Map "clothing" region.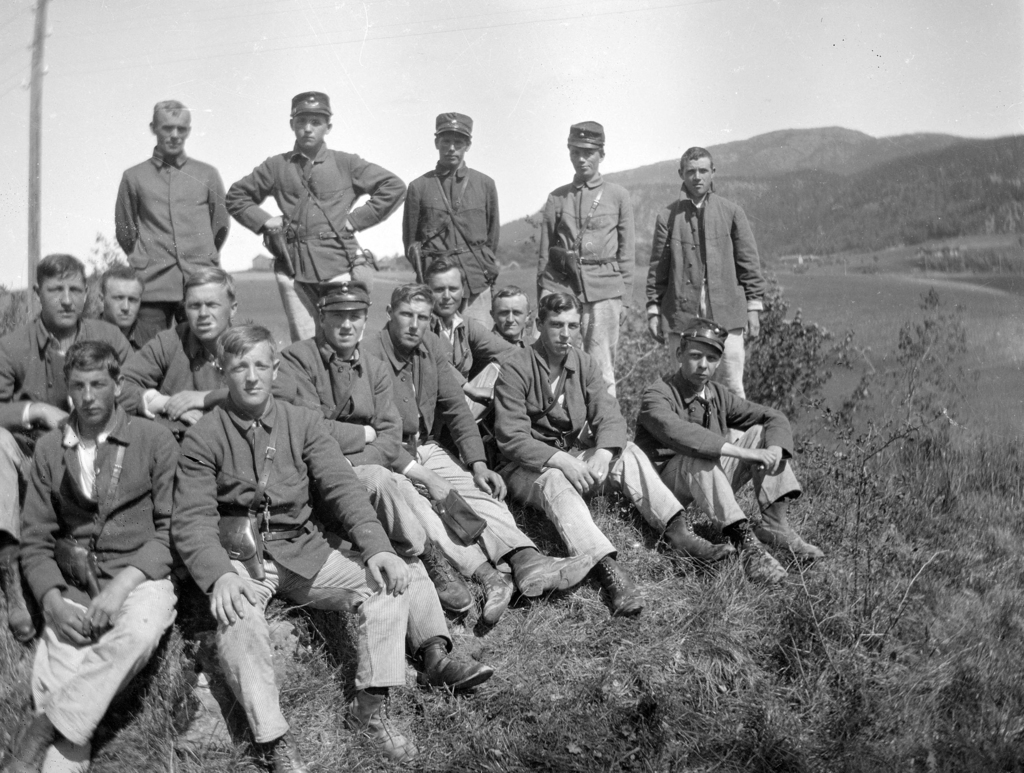
Mapped to box=[371, 329, 537, 569].
